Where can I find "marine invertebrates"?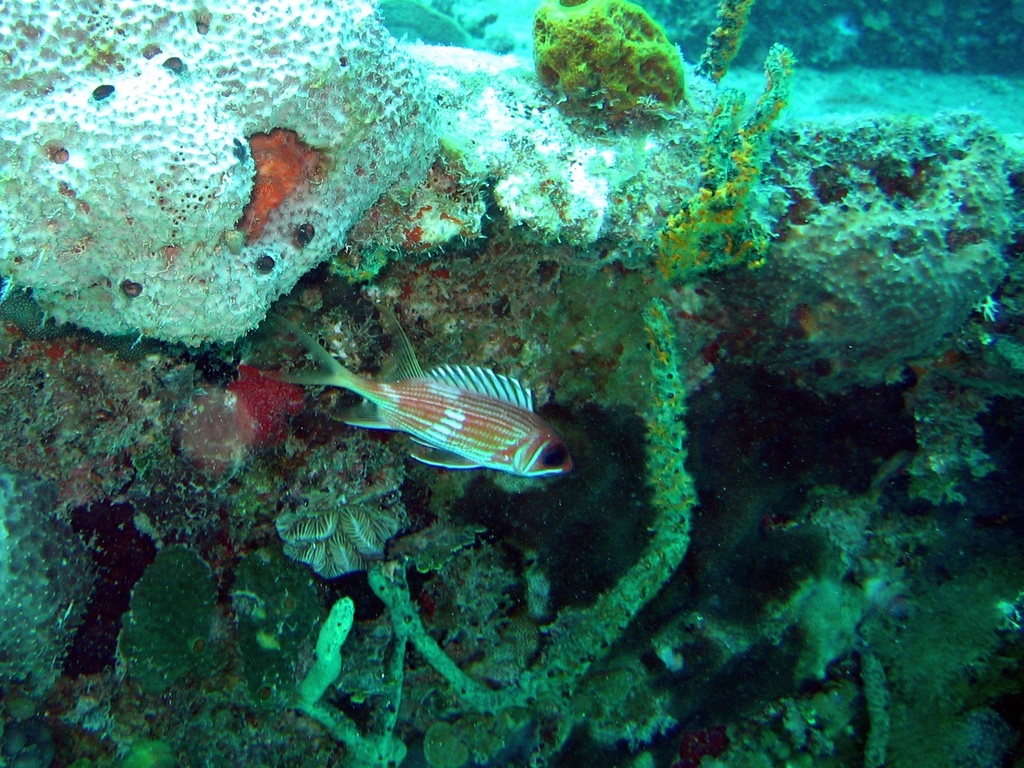
You can find it at x1=271 y1=408 x2=411 y2=584.
